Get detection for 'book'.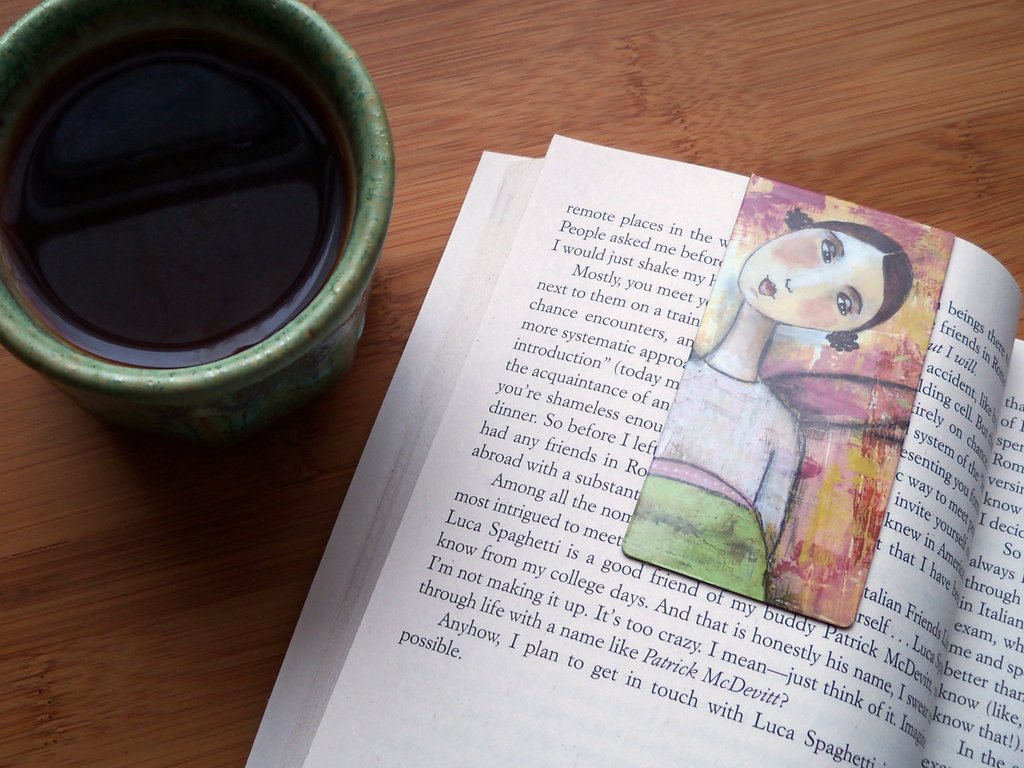
Detection: 281,123,1023,763.
